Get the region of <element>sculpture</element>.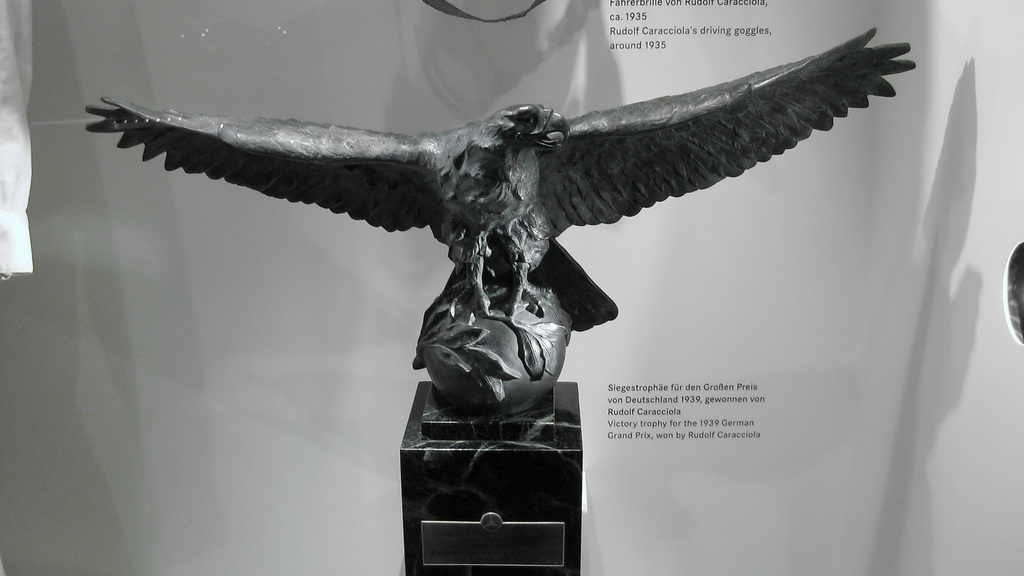
pyautogui.locateOnScreen(120, 24, 911, 508).
